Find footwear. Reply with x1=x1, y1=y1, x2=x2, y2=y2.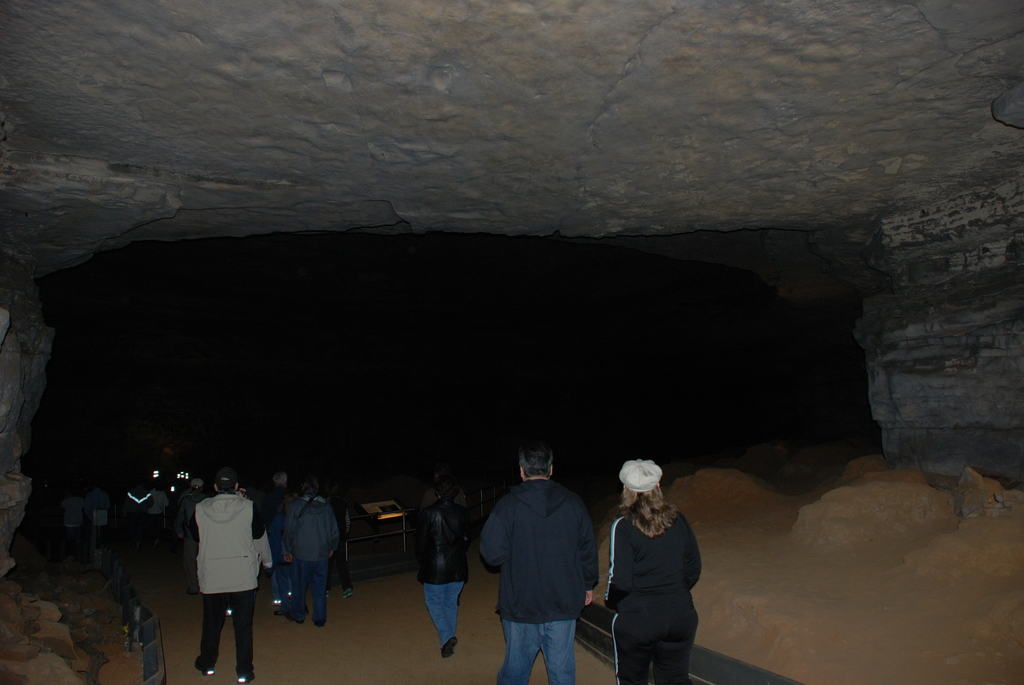
x1=275, y1=606, x2=282, y2=613.
